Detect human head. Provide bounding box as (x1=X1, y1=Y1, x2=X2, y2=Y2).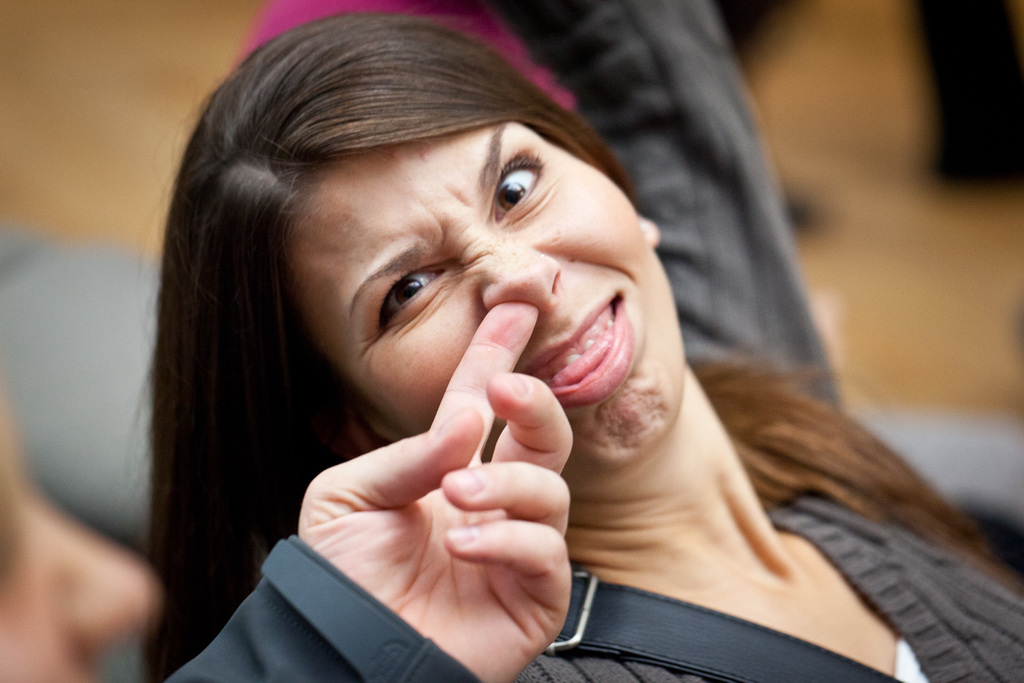
(x1=0, y1=395, x2=164, y2=682).
